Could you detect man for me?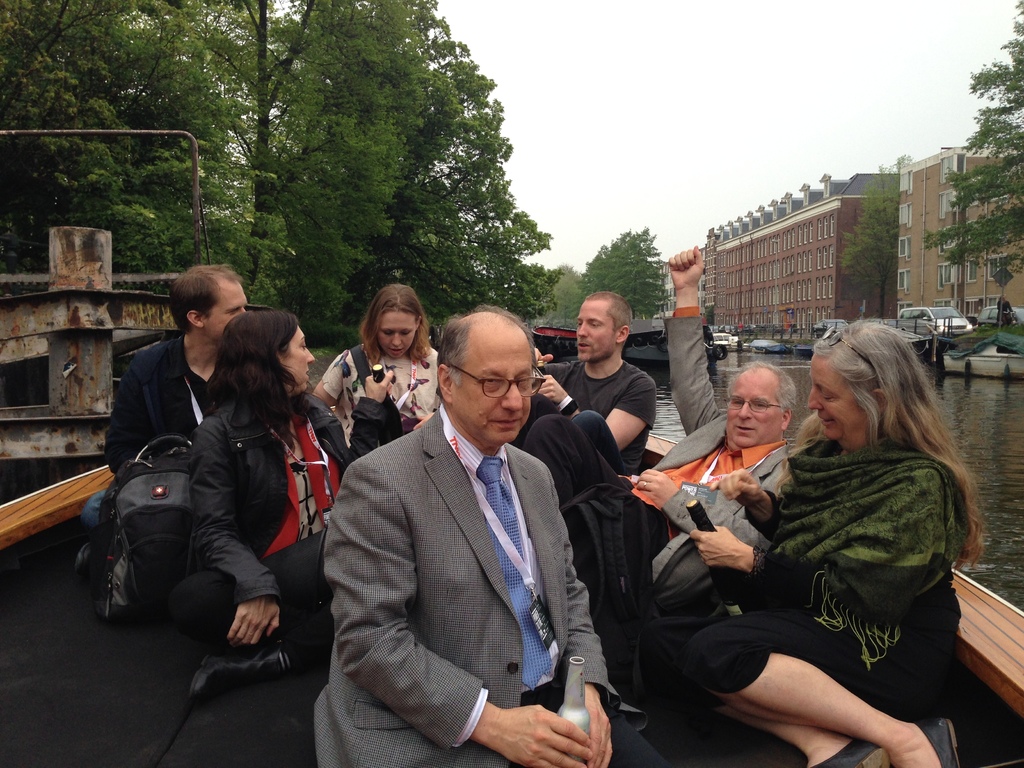
Detection result: [529,287,660,476].
